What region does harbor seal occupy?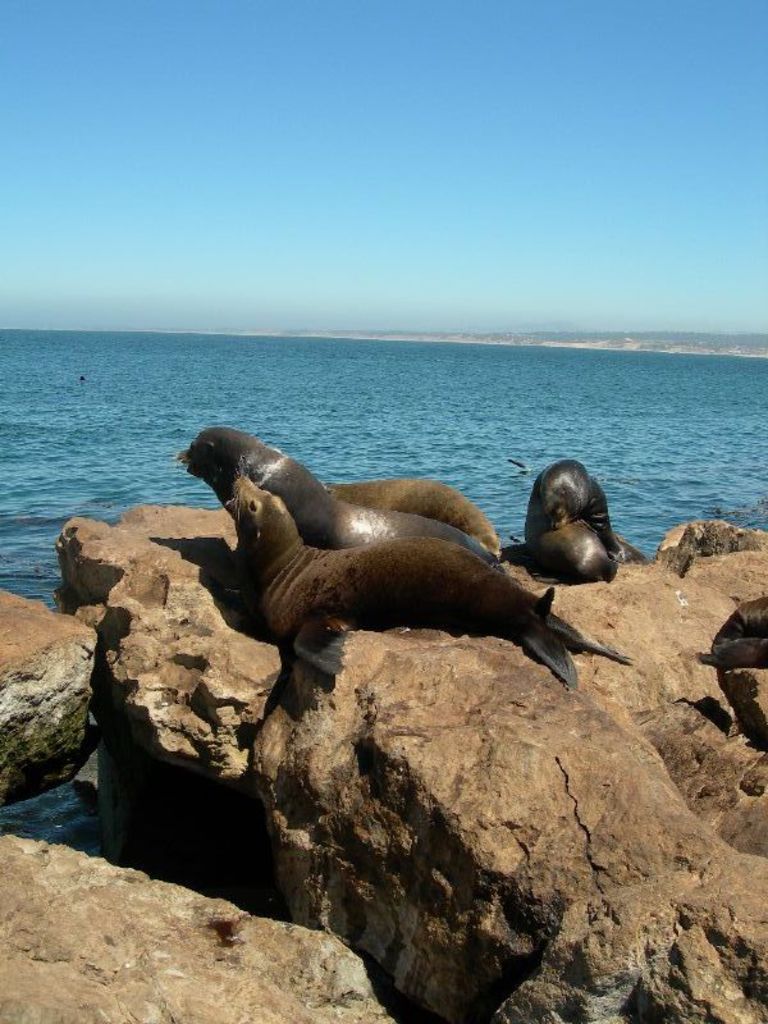
323:480:506:558.
